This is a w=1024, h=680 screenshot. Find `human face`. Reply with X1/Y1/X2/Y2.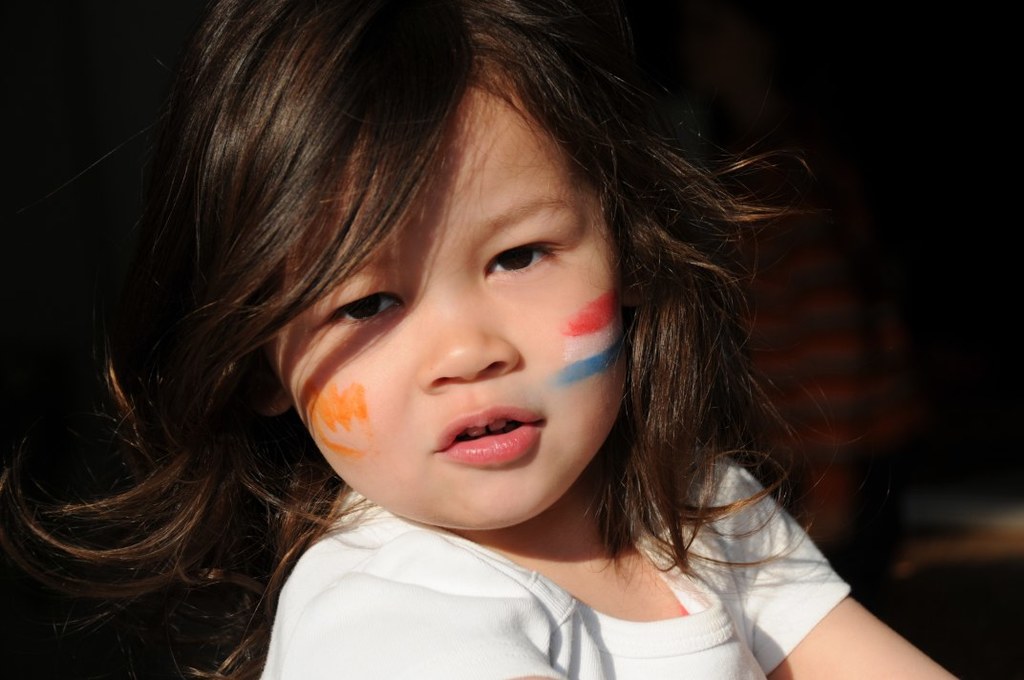
272/74/627/536.
